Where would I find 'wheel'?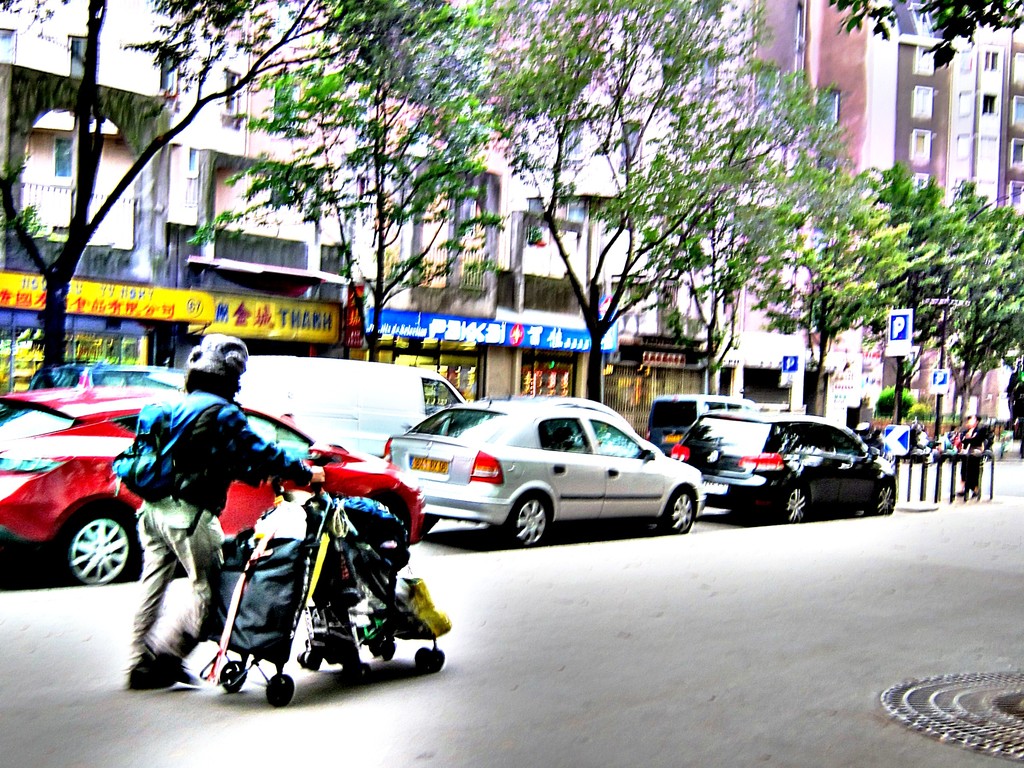
At x1=301, y1=653, x2=319, y2=669.
